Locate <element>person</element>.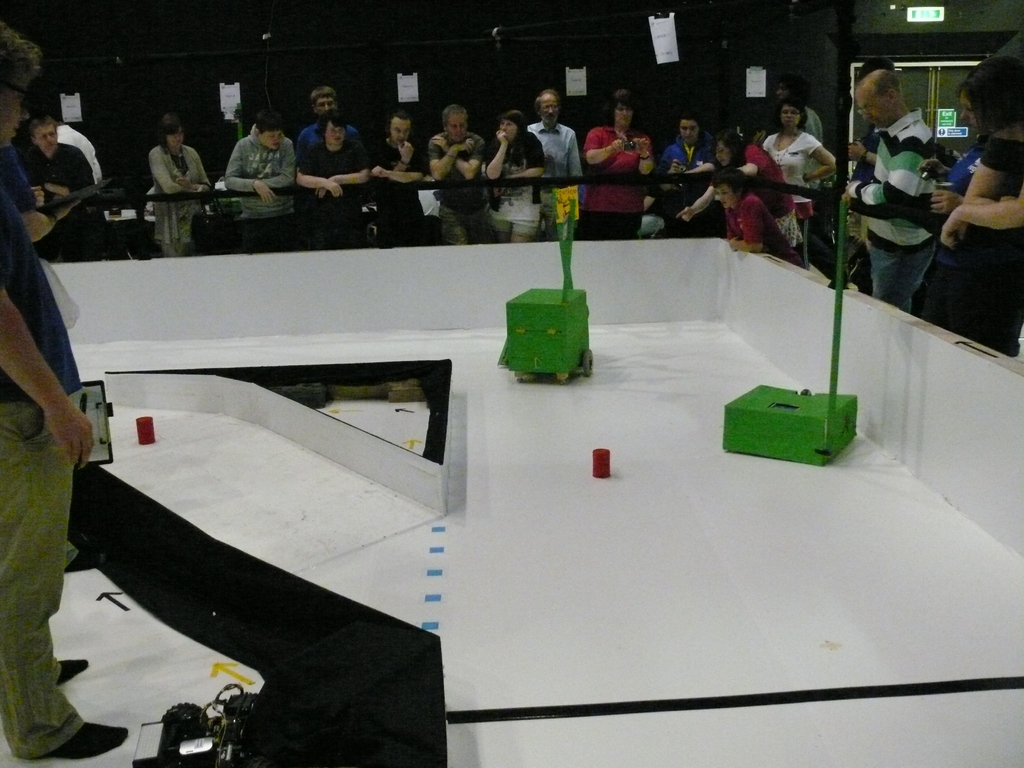
Bounding box: bbox=[220, 101, 302, 216].
